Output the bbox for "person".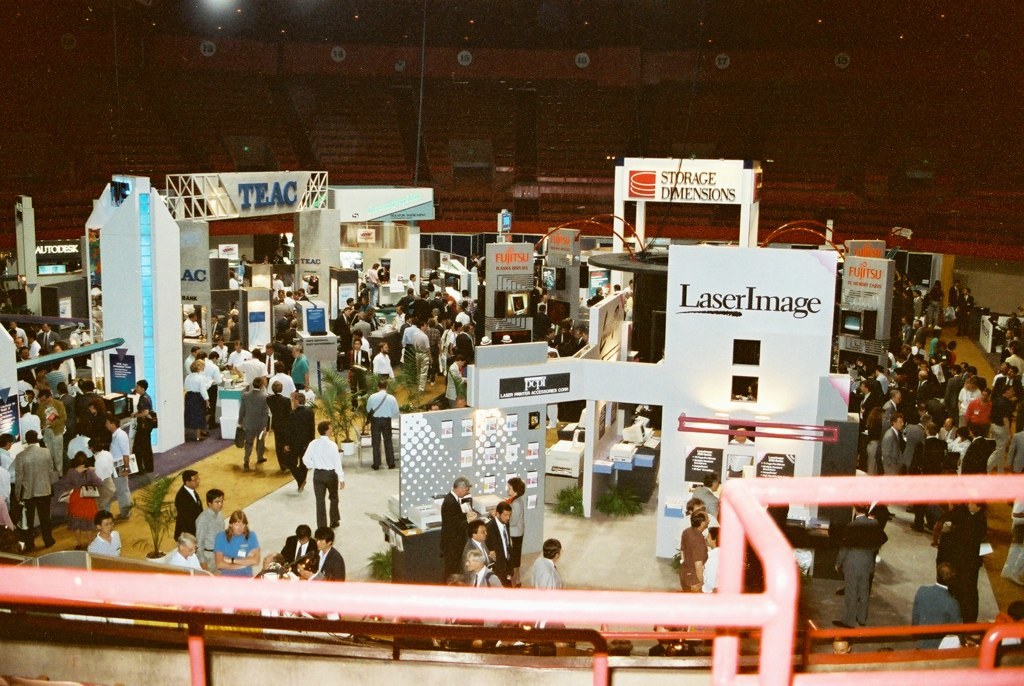
region(858, 380, 876, 467).
